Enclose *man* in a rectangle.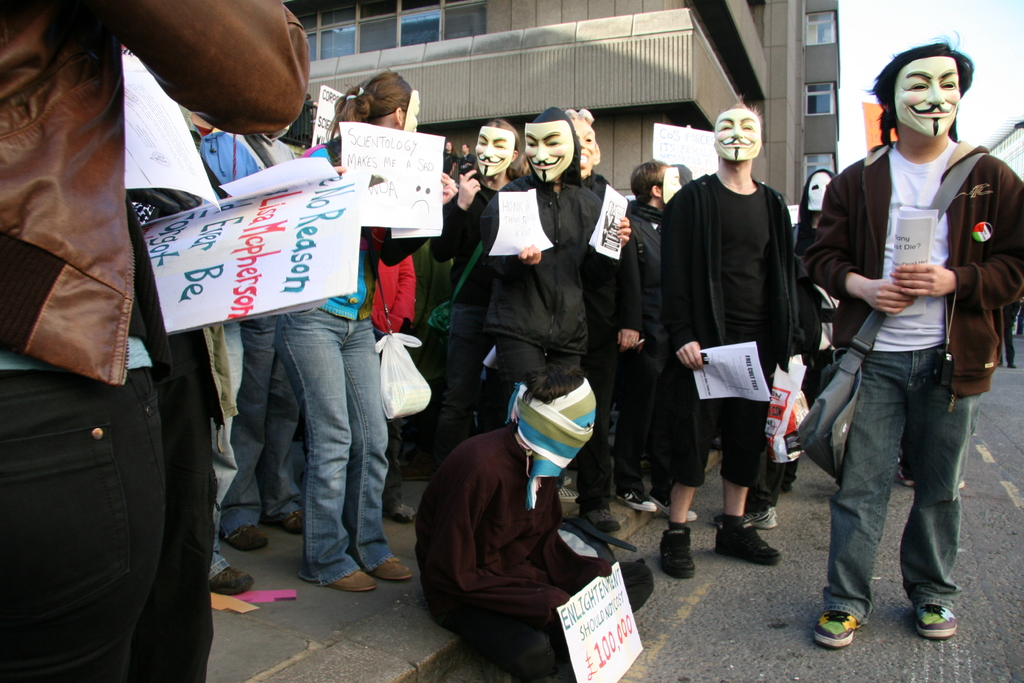
x1=613, y1=159, x2=684, y2=513.
